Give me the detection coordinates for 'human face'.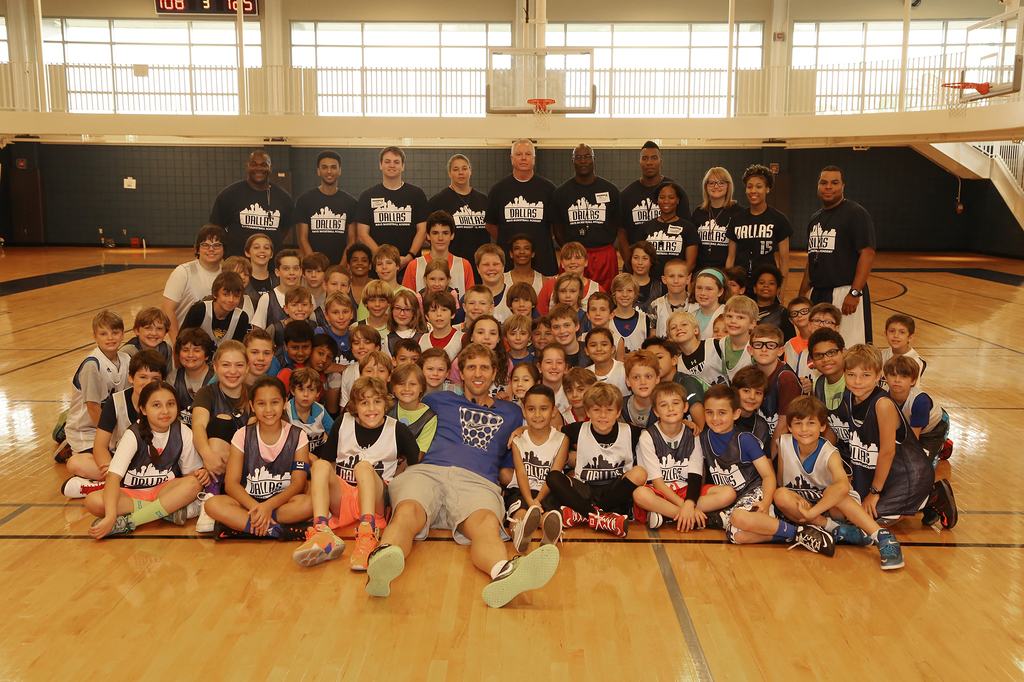
pyautogui.locateOnScreen(753, 335, 778, 365).
